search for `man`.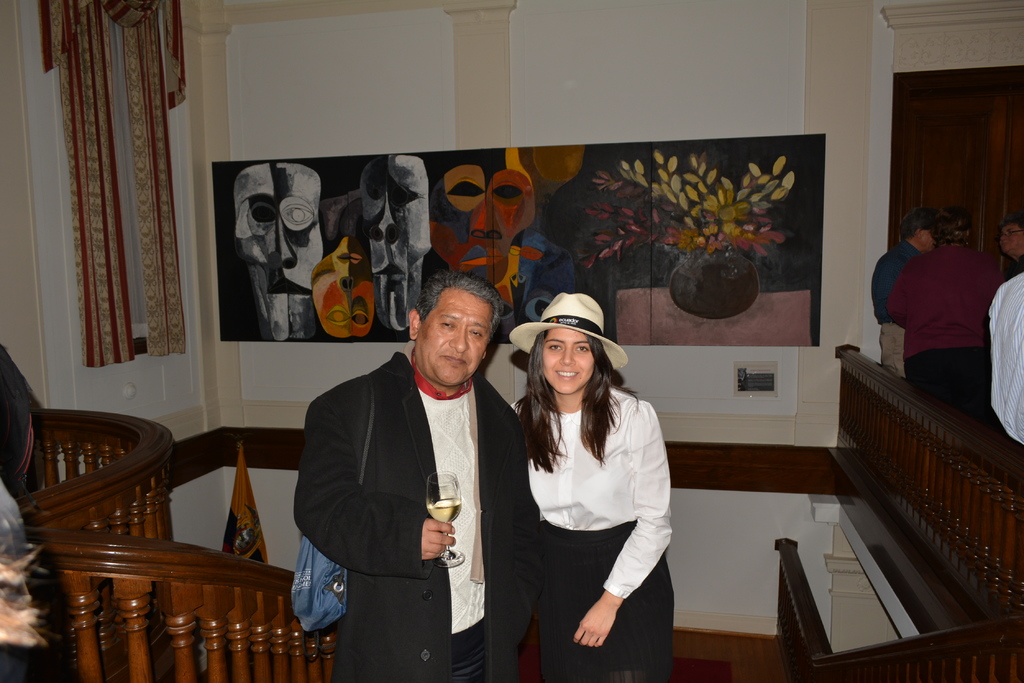
Found at x1=285 y1=261 x2=527 y2=682.
